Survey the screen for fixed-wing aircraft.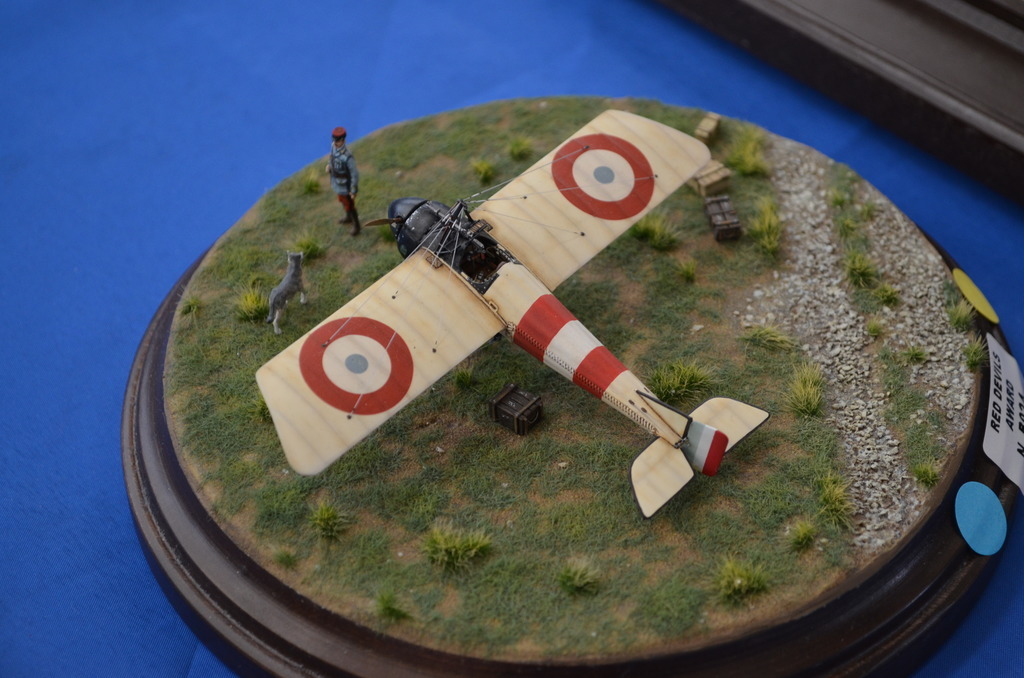
Survey found: 248,106,775,521.
